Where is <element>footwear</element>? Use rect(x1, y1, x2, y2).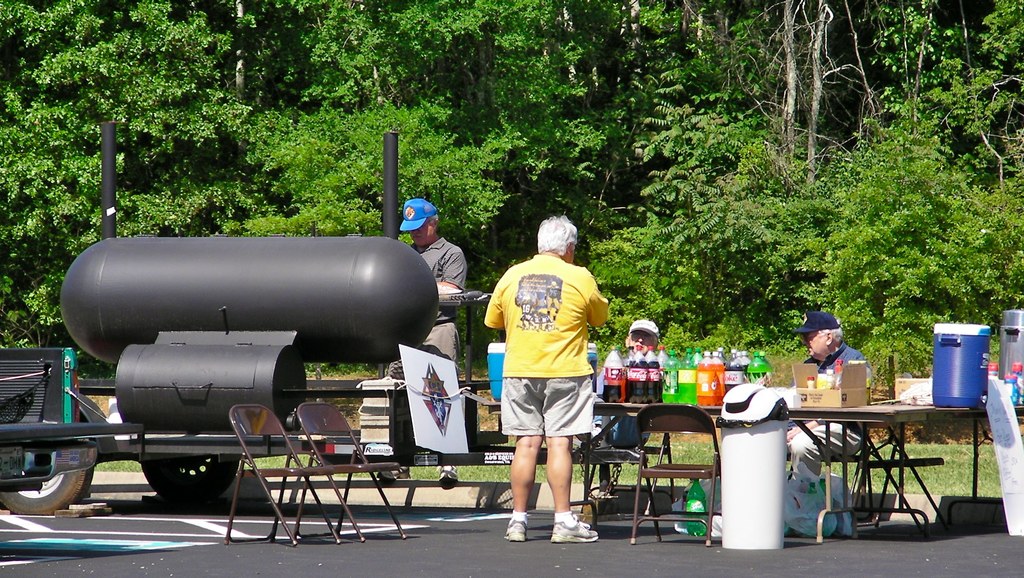
rect(436, 463, 458, 484).
